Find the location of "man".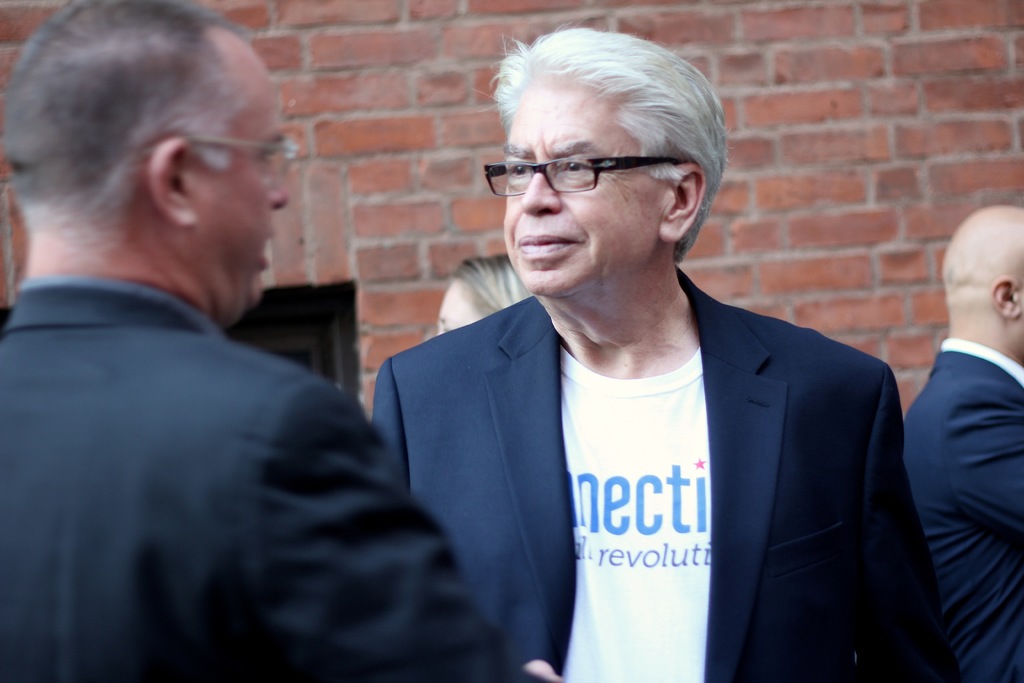
Location: x1=900 y1=202 x2=1023 y2=682.
